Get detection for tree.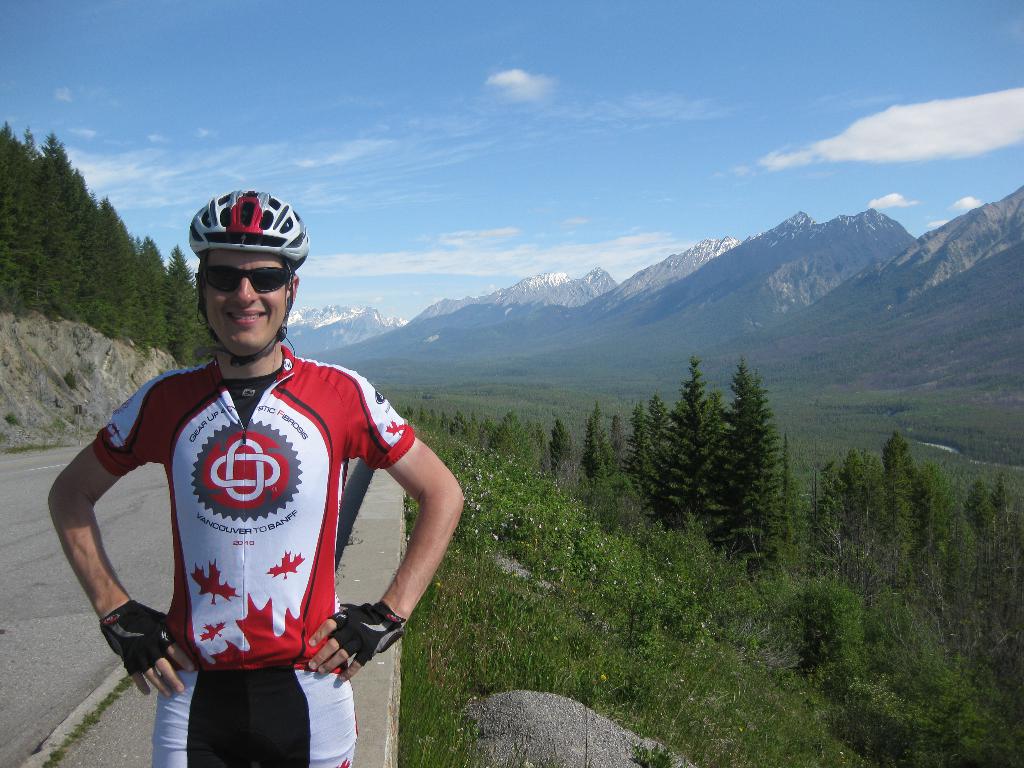
Detection: select_region(482, 407, 544, 479).
